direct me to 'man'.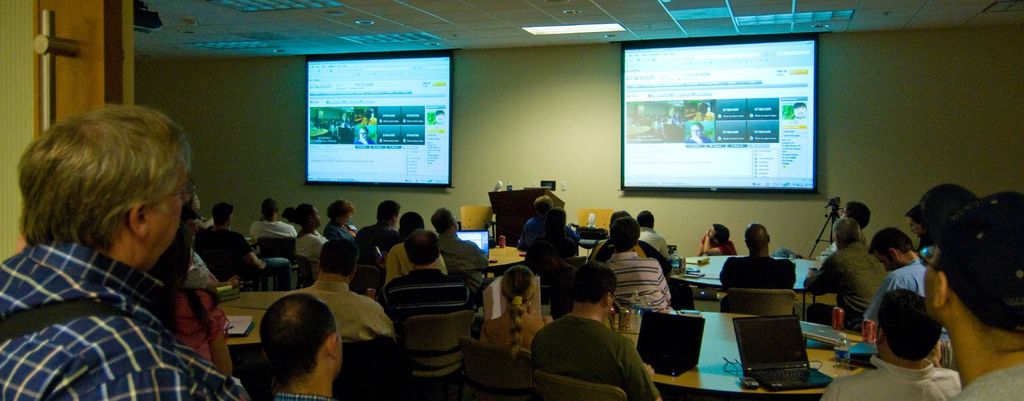
Direction: [x1=716, y1=222, x2=798, y2=298].
